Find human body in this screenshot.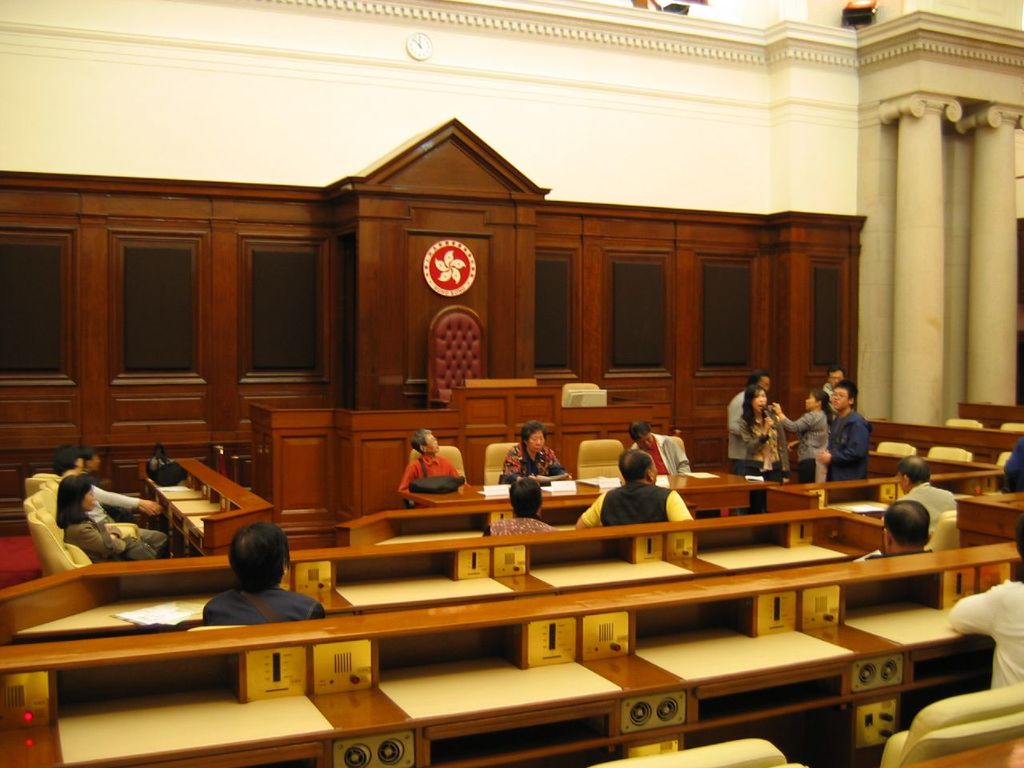
The bounding box for human body is detection(946, 581, 1021, 694).
